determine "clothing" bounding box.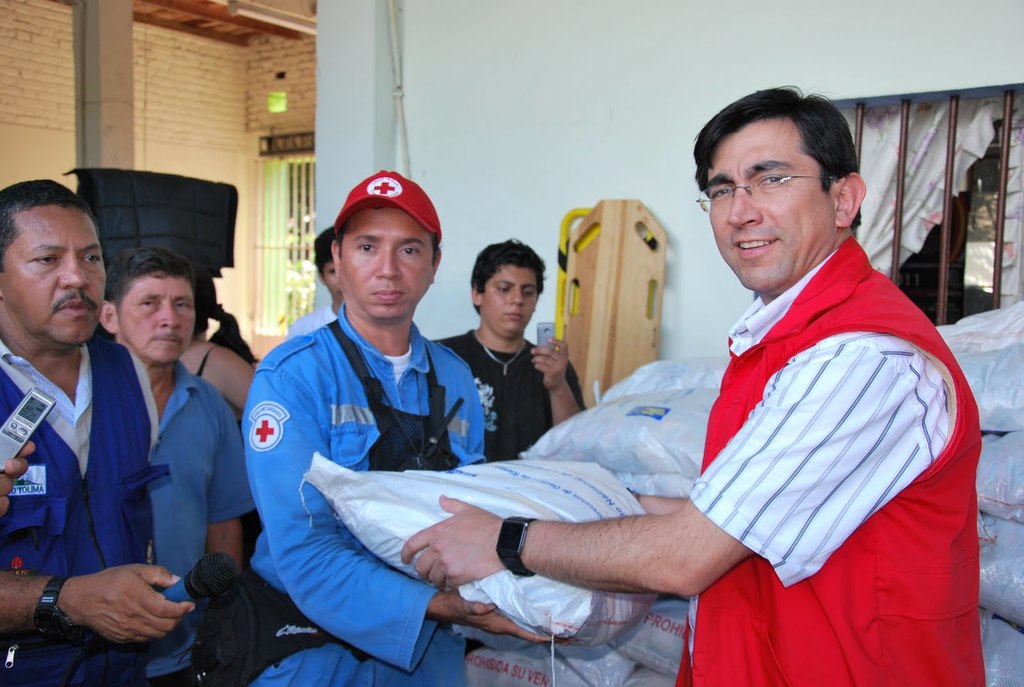
Determined: (x1=630, y1=179, x2=962, y2=668).
